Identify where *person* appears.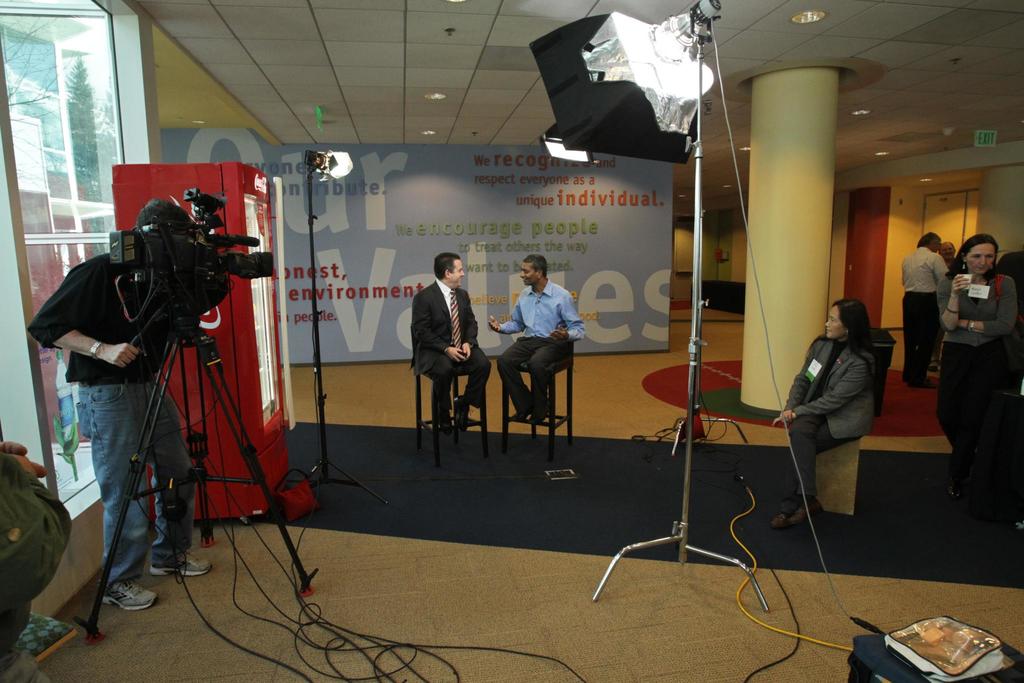
Appears at x1=489 y1=256 x2=582 y2=425.
